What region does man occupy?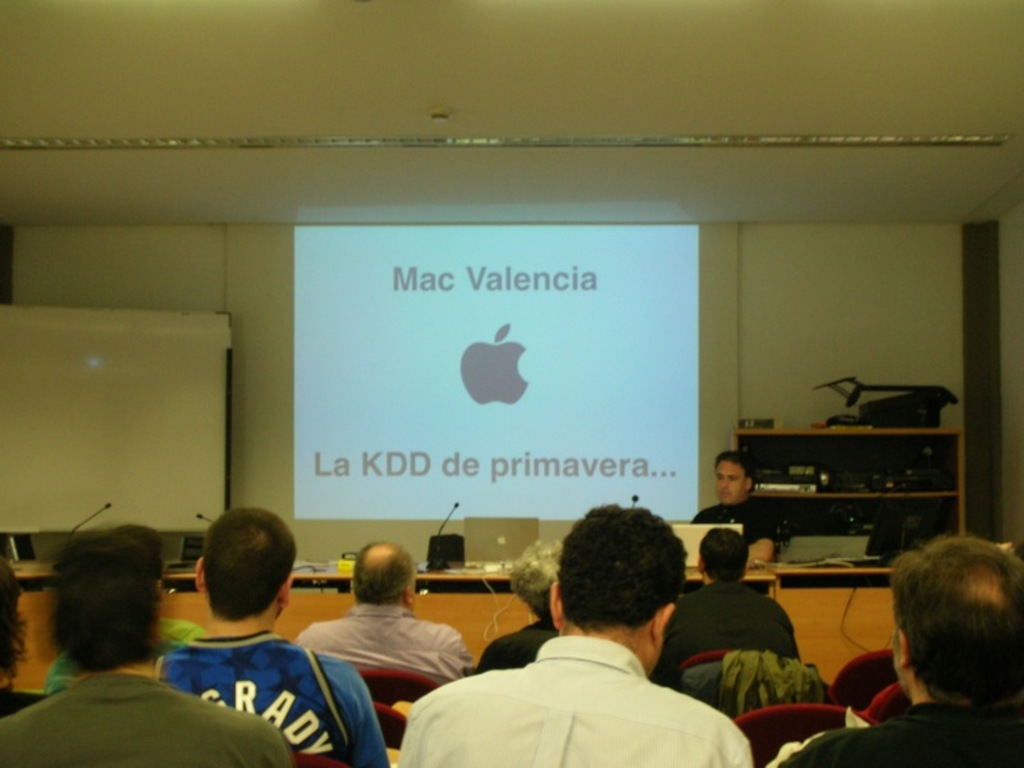
box=[40, 524, 206, 691].
